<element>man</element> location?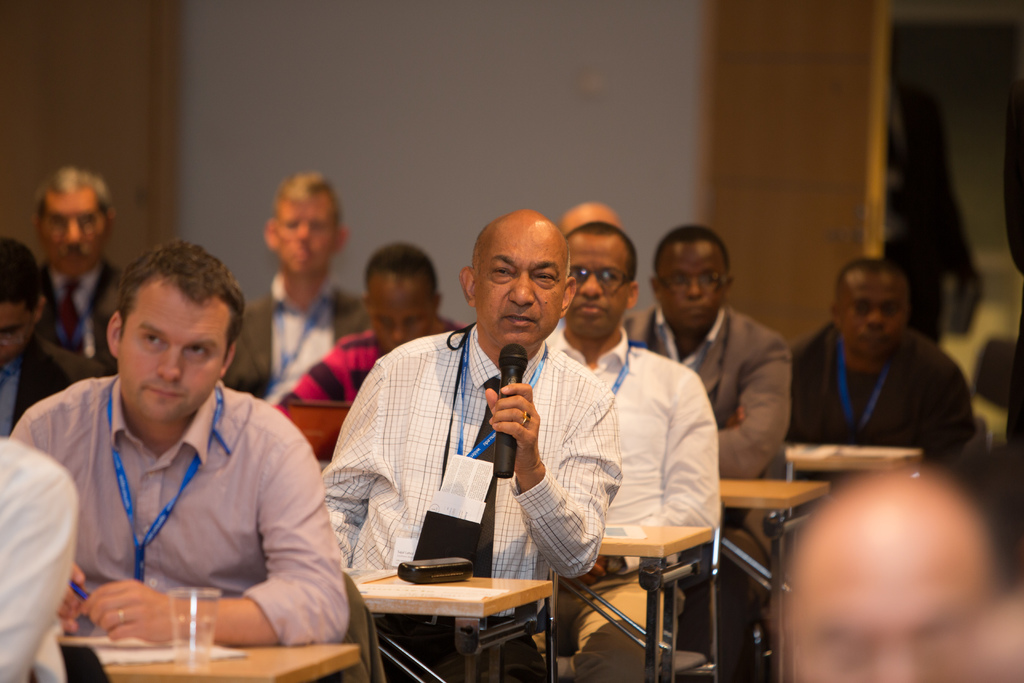
rect(224, 173, 378, 413)
